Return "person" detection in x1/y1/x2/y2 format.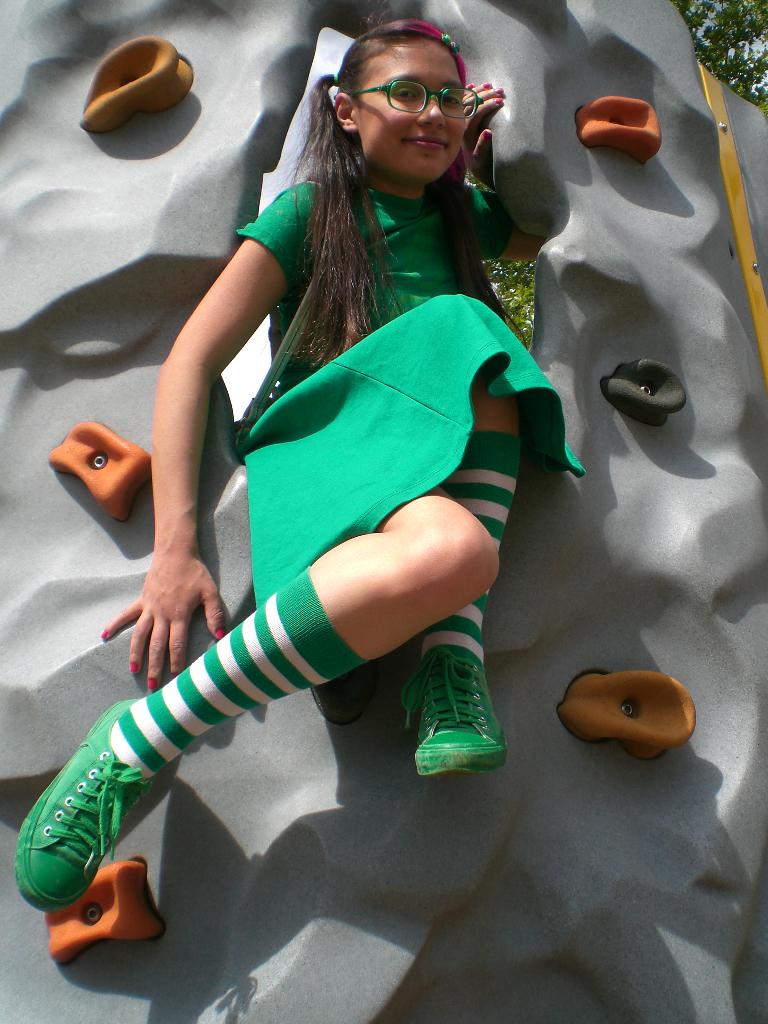
56/54/569/954.
